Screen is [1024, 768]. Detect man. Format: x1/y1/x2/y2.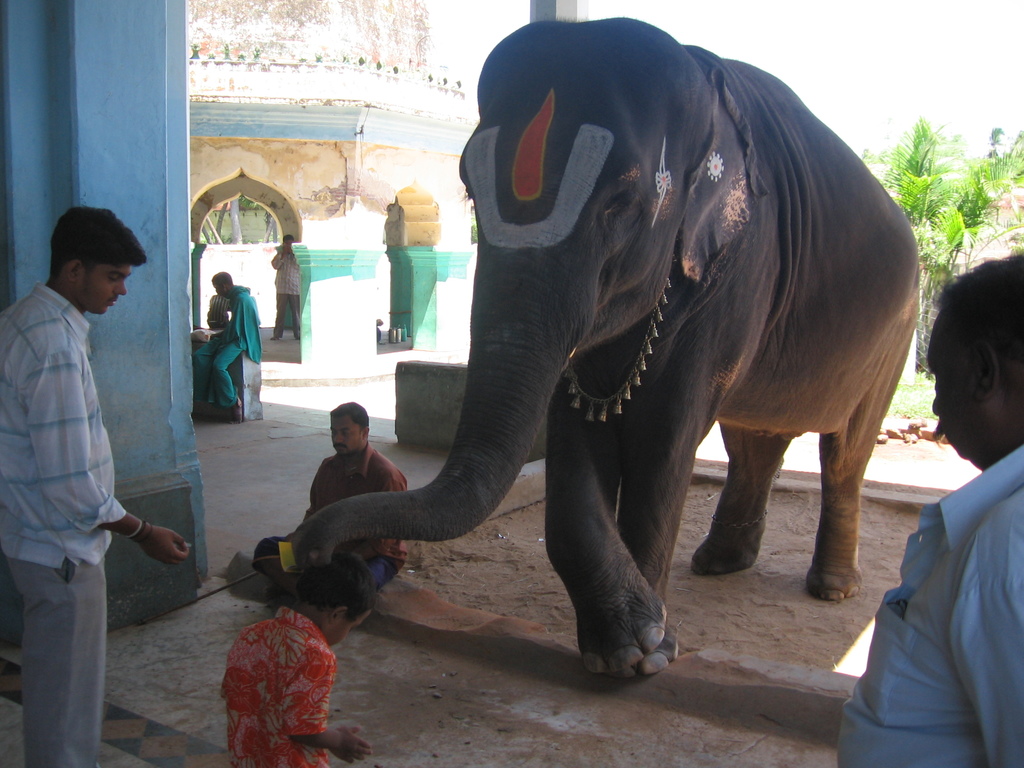
0/200/198/767.
